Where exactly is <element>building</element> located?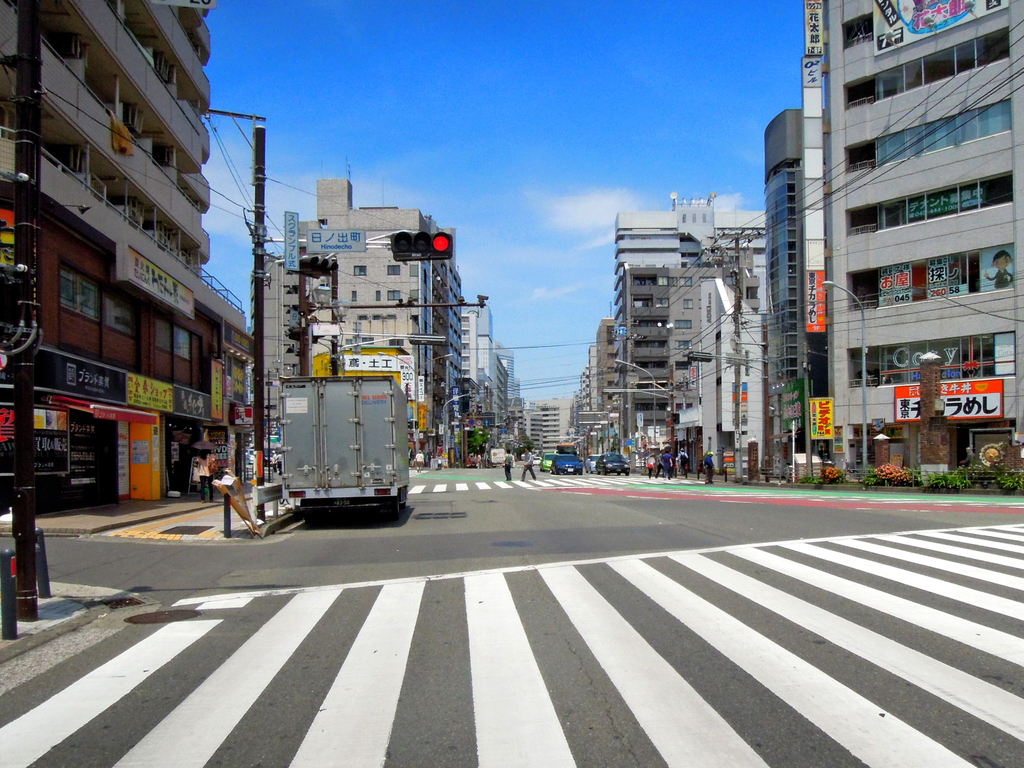
Its bounding box is [left=0, top=0, right=266, bottom=528].
